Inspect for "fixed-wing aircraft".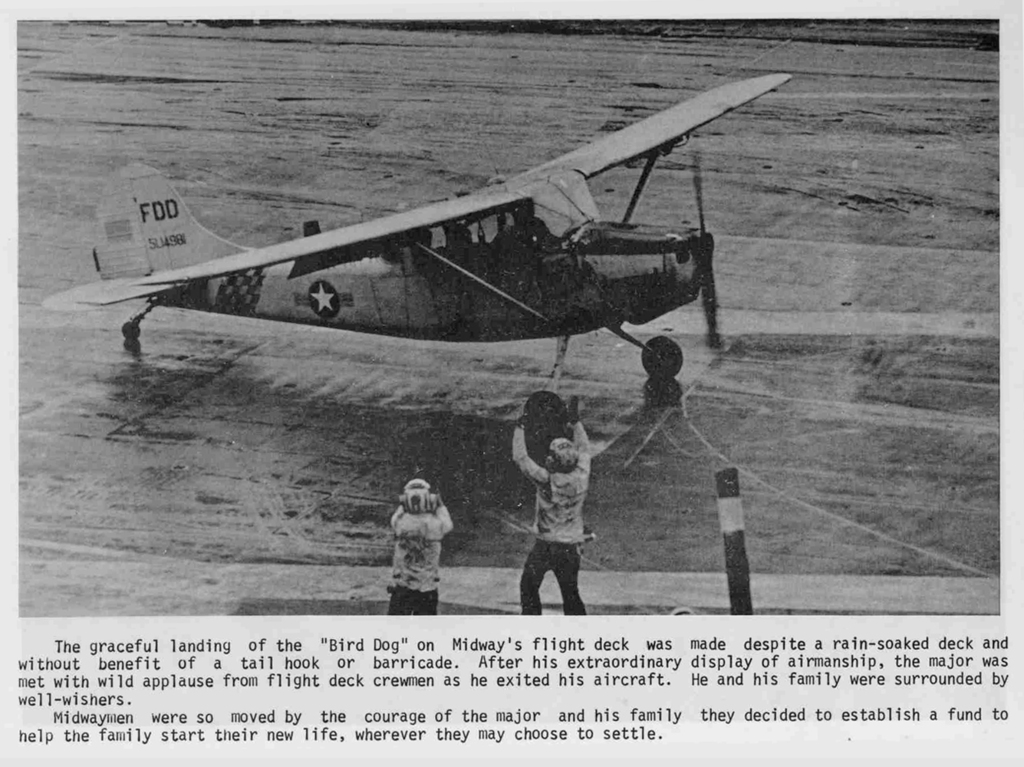
Inspection: locate(36, 78, 795, 386).
